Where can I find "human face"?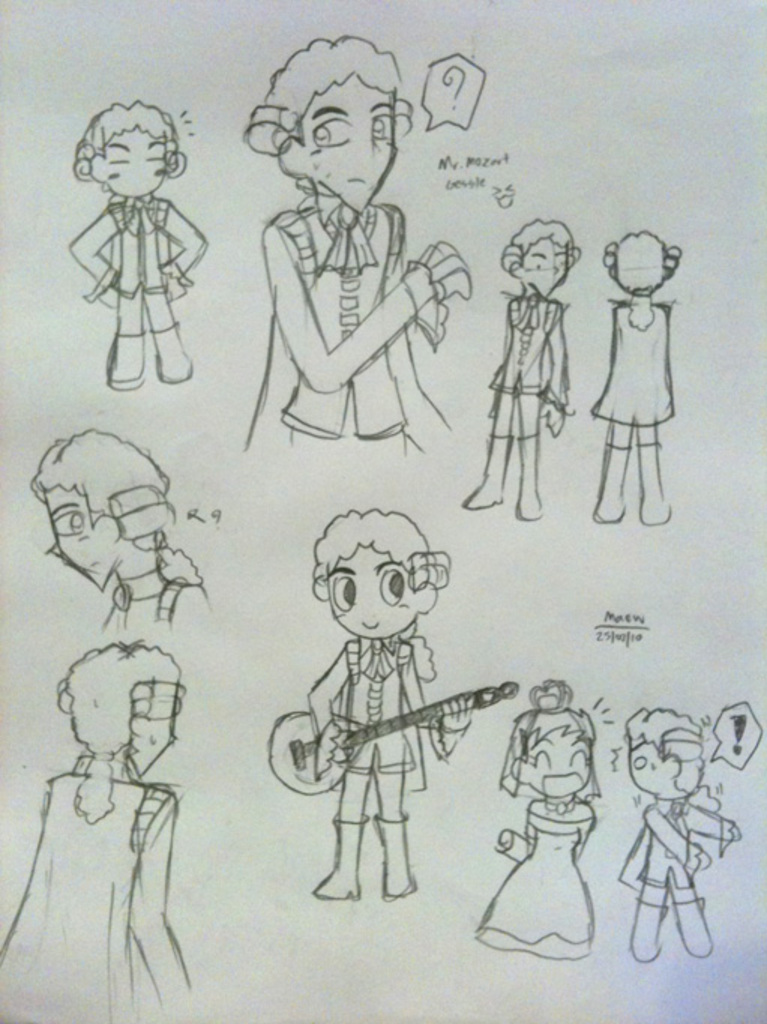
You can find it at region(53, 486, 122, 587).
